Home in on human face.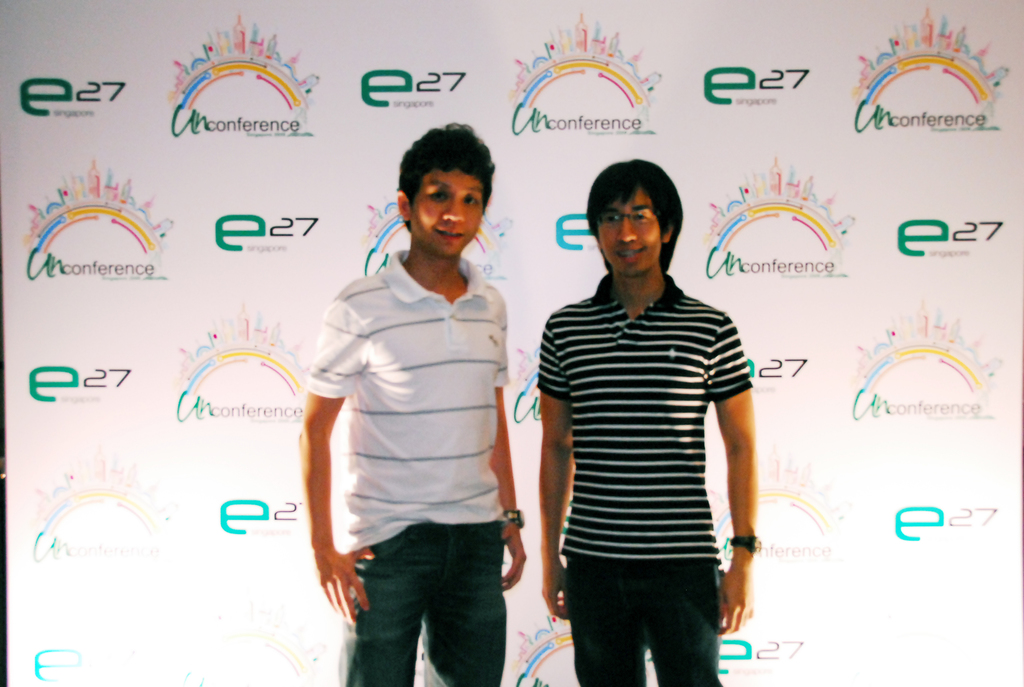
Homed in at (406,165,486,256).
